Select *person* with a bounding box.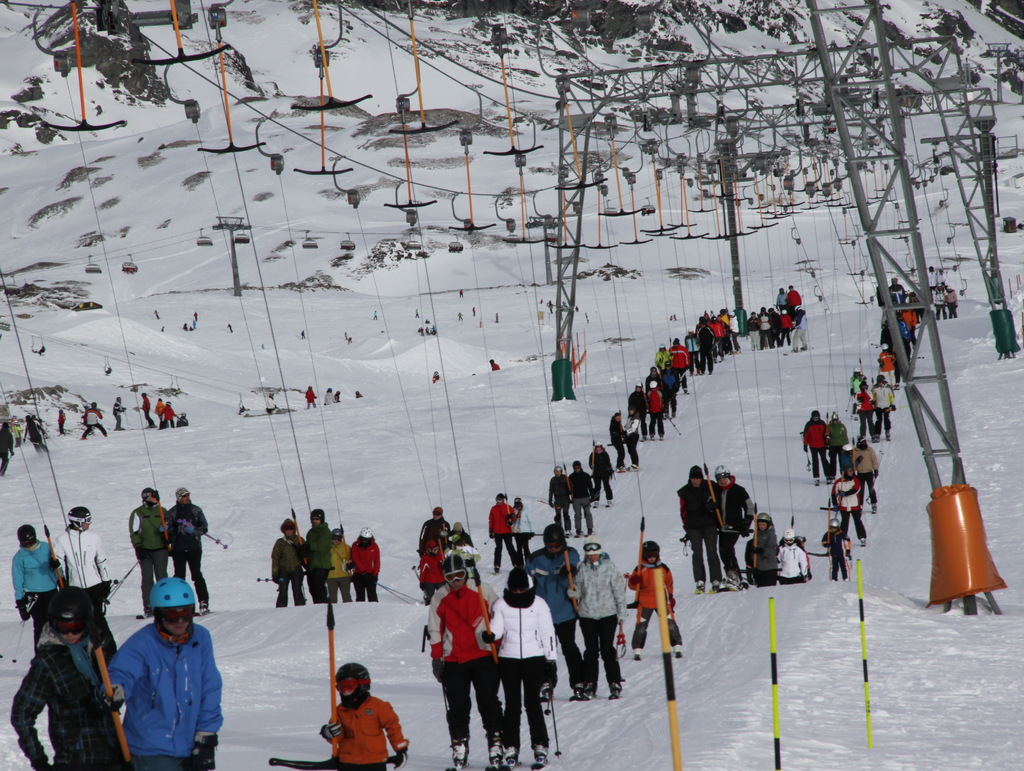
<region>373, 310, 380, 321</region>.
